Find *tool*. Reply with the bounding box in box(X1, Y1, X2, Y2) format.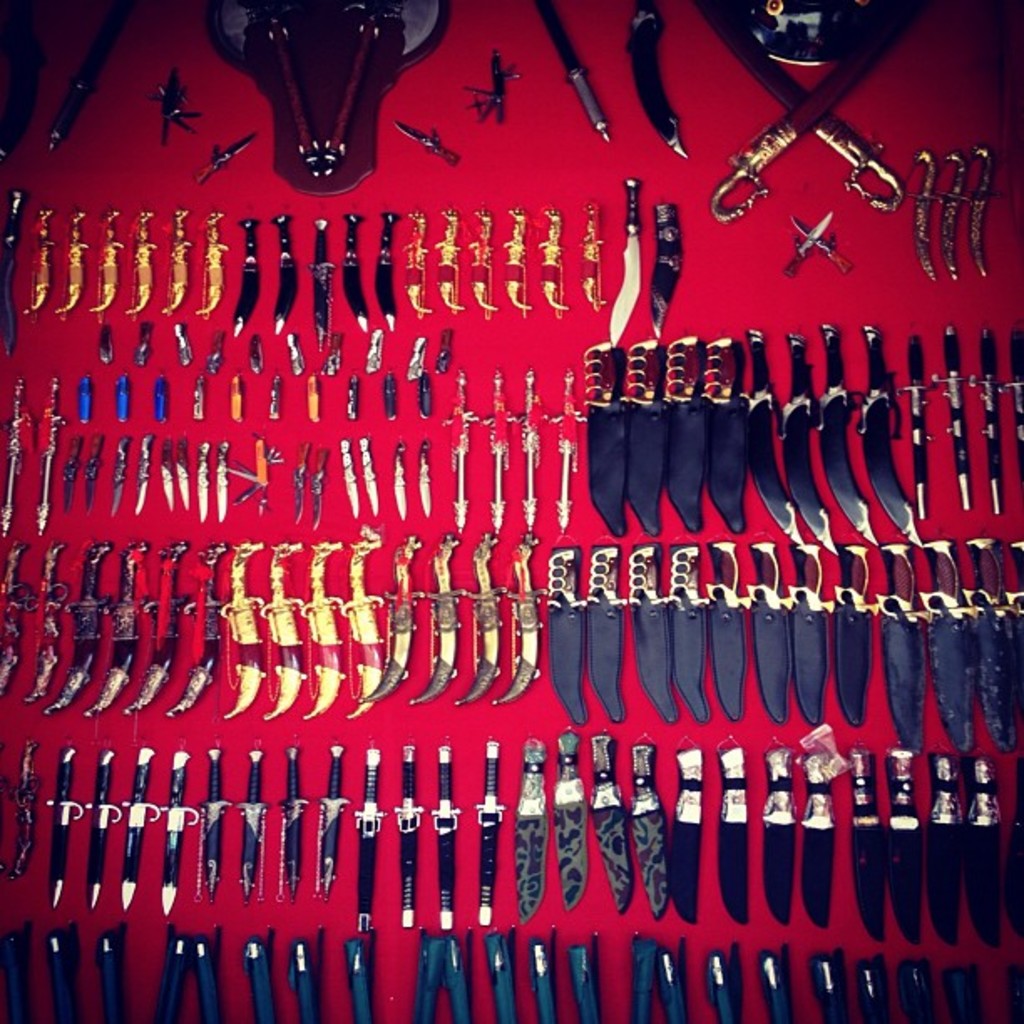
box(152, 745, 206, 902).
